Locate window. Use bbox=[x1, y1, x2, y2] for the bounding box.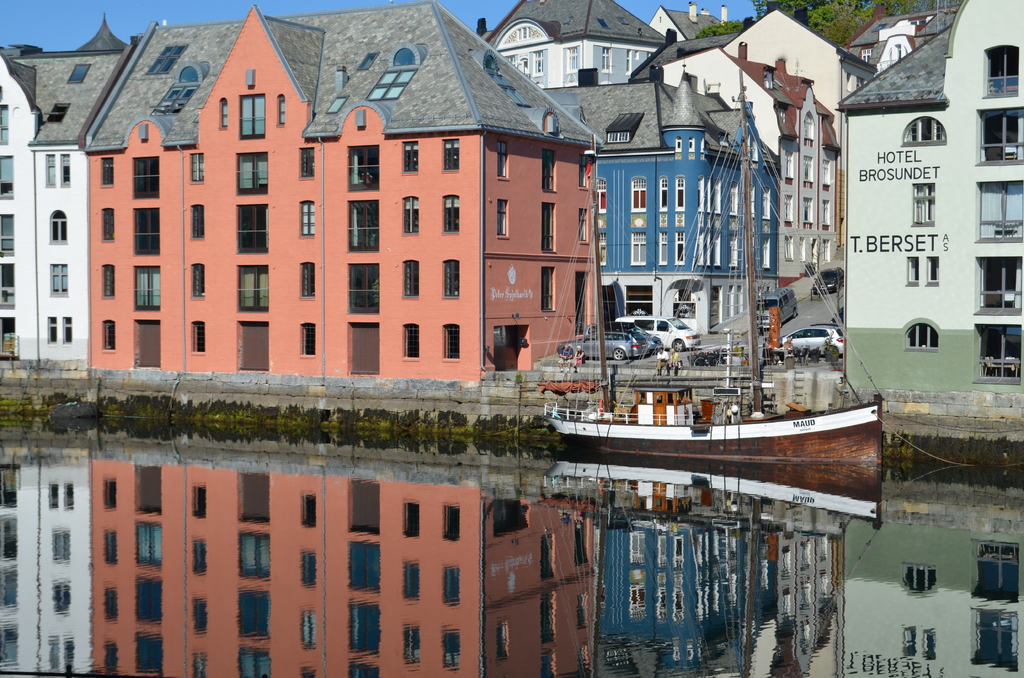
bbox=[101, 209, 115, 243].
